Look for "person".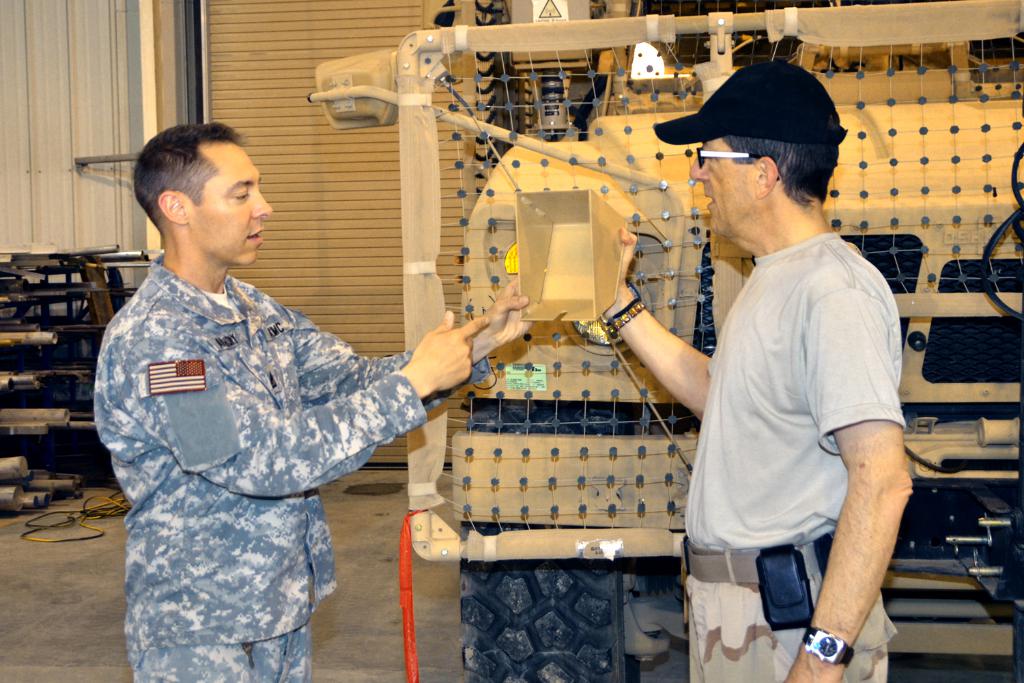
Found: 608/56/916/682.
